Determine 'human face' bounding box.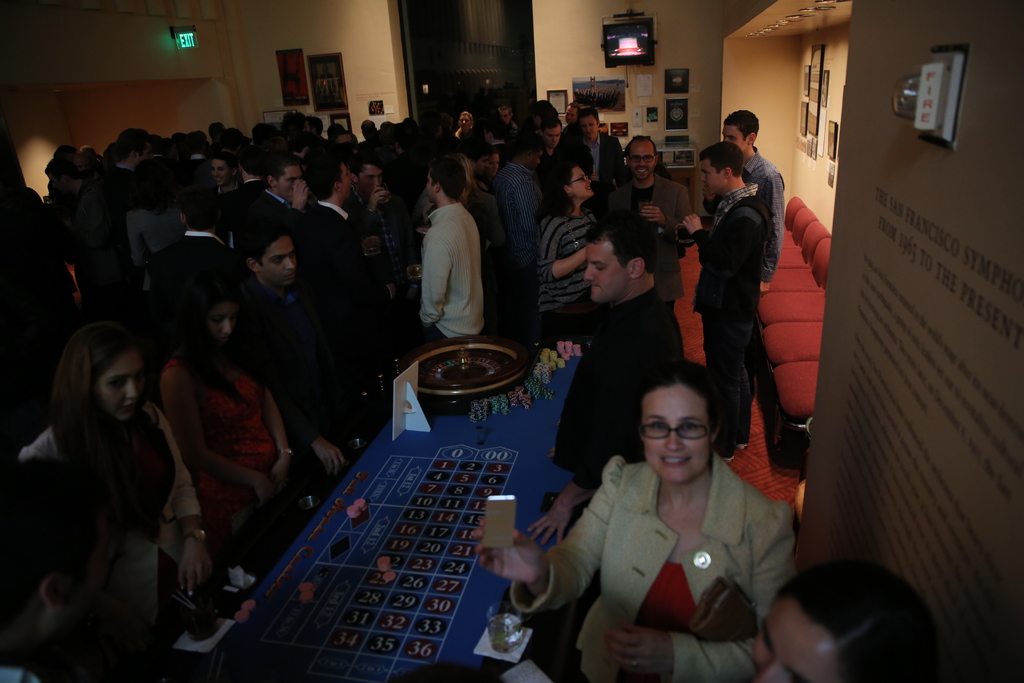
Determined: {"left": 581, "top": 109, "right": 596, "bottom": 135}.
